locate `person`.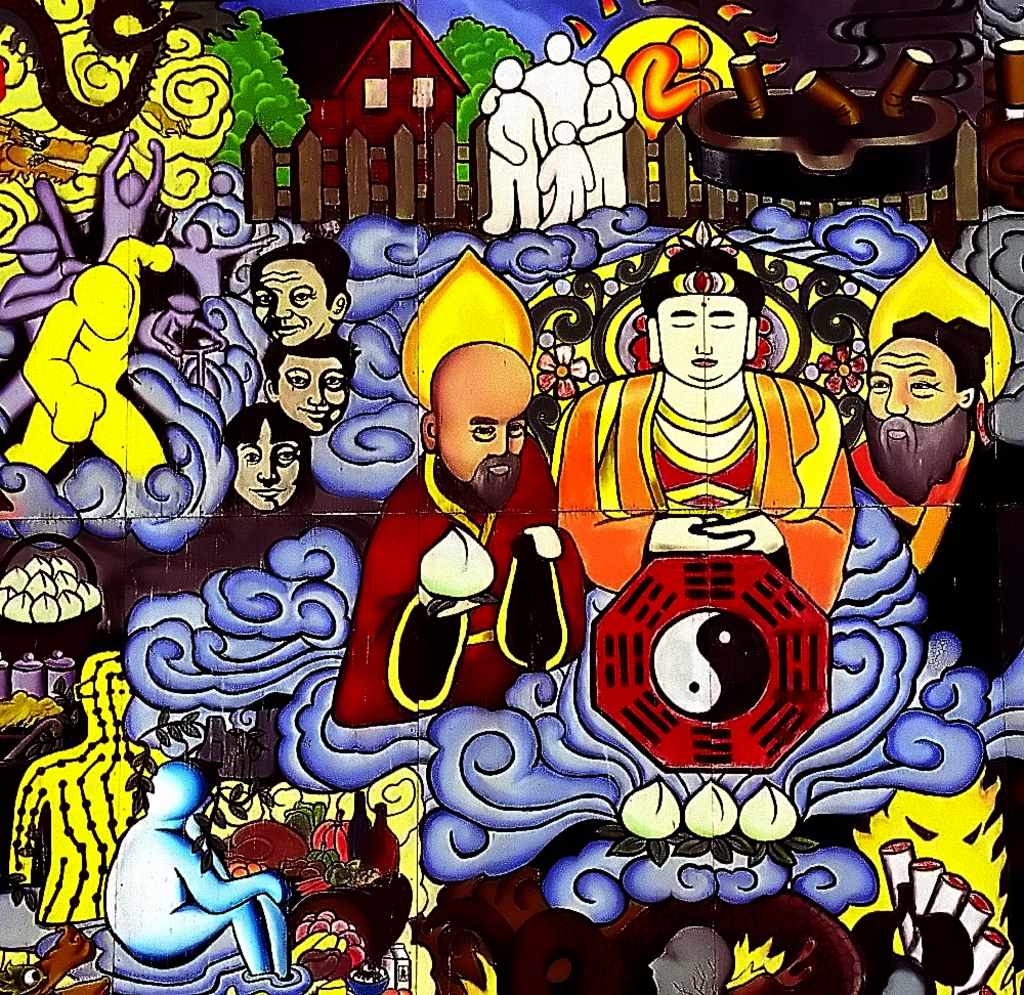
Bounding box: 568 253 854 733.
